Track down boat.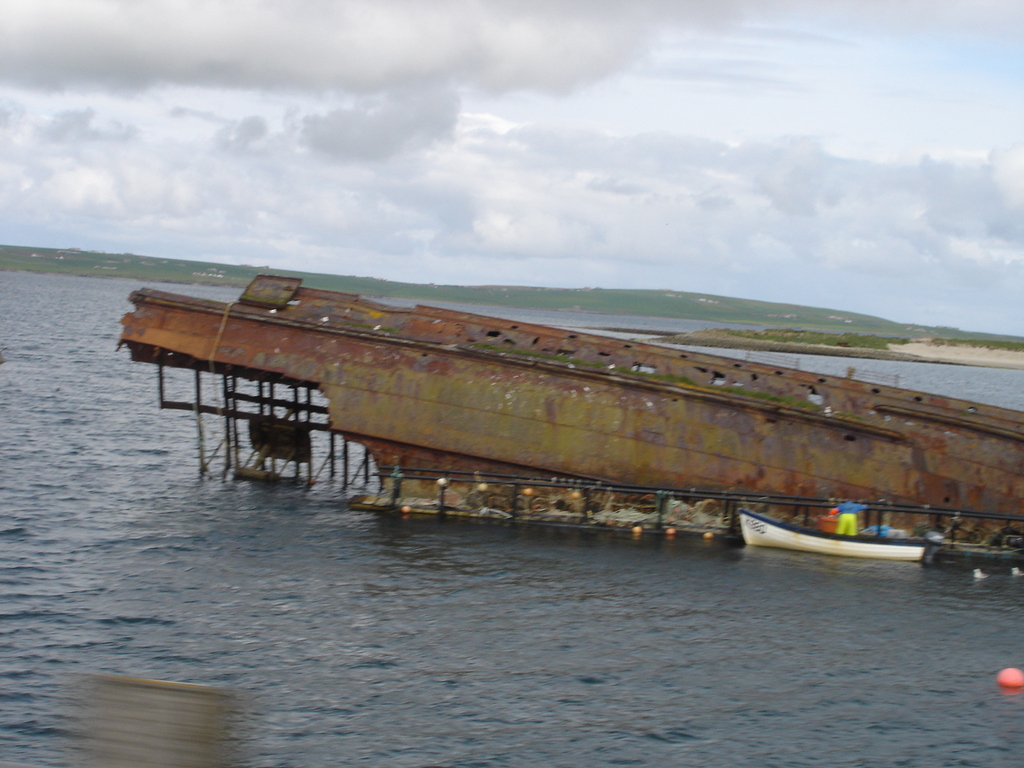
Tracked to <bbox>734, 508, 934, 565</bbox>.
